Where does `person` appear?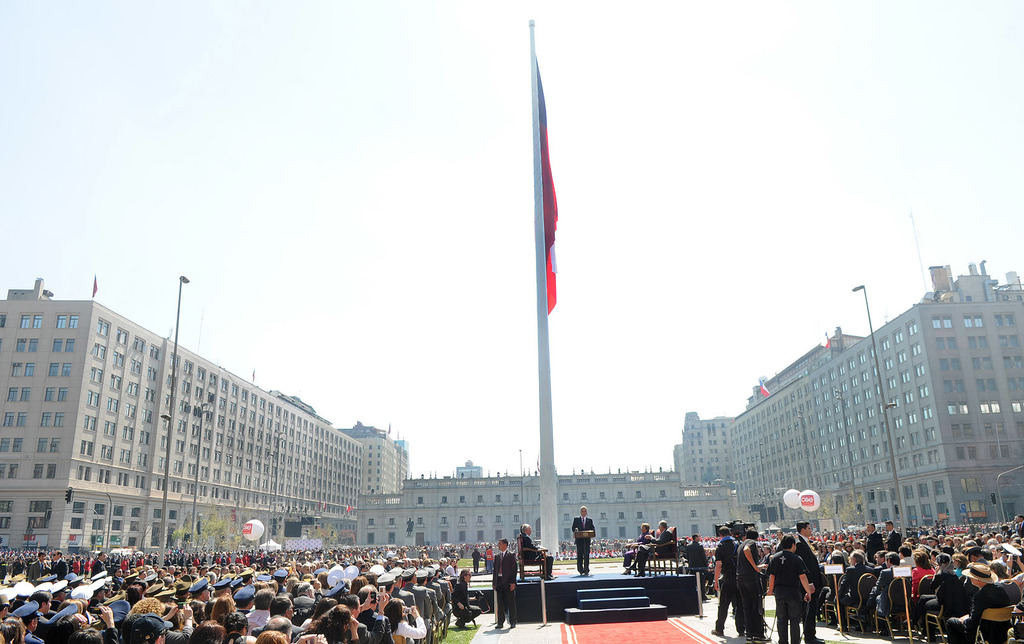
Appears at (x1=406, y1=517, x2=416, y2=537).
